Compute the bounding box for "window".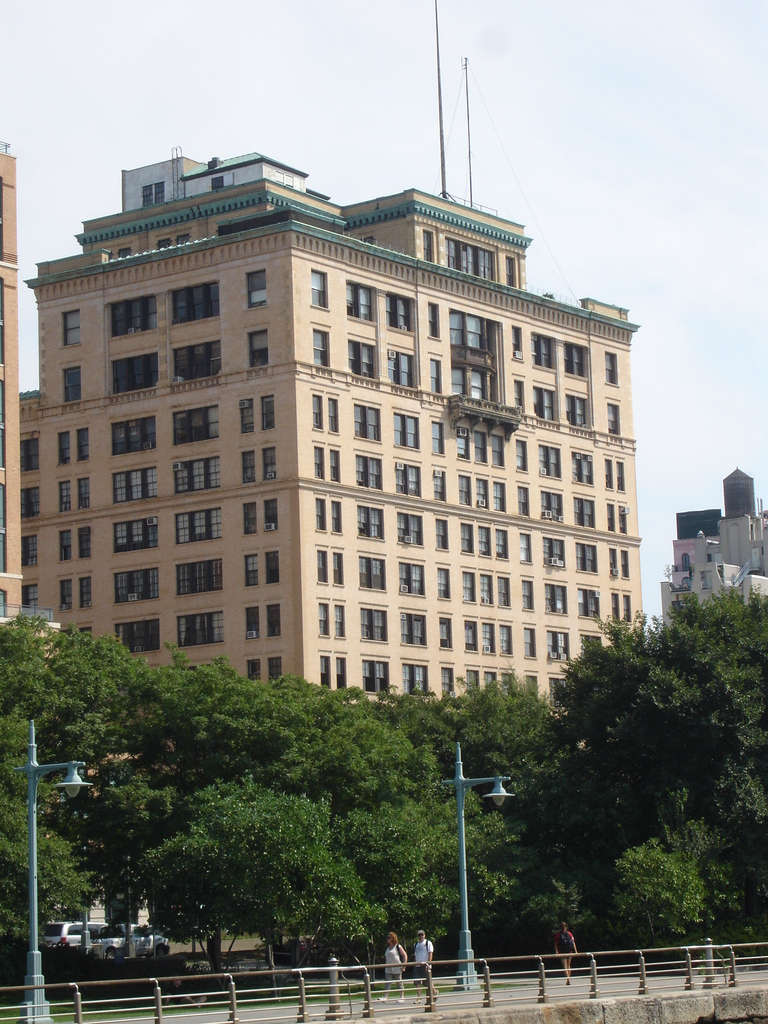
Rect(83, 578, 90, 609).
